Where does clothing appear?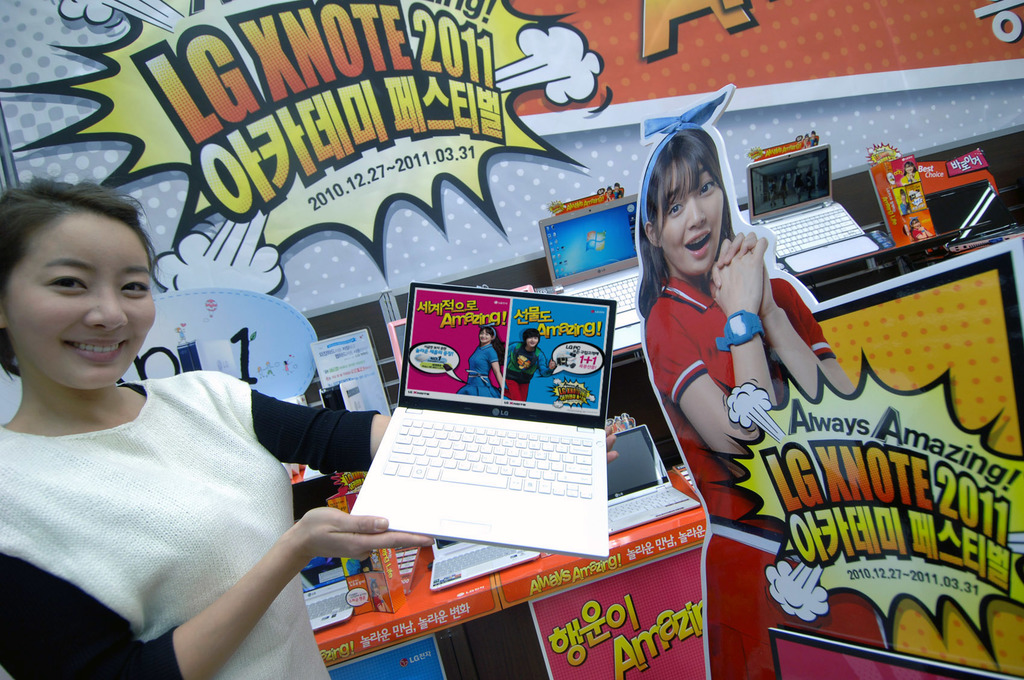
Appears at bbox=[657, 229, 815, 492].
